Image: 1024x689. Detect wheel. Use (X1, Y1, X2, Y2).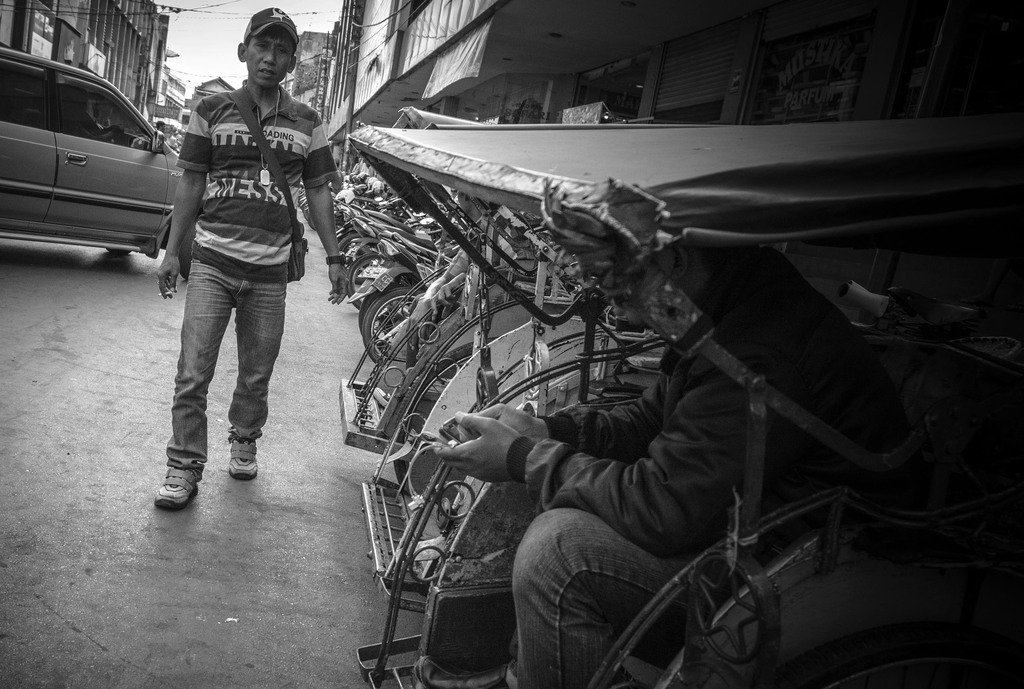
(362, 289, 425, 361).
